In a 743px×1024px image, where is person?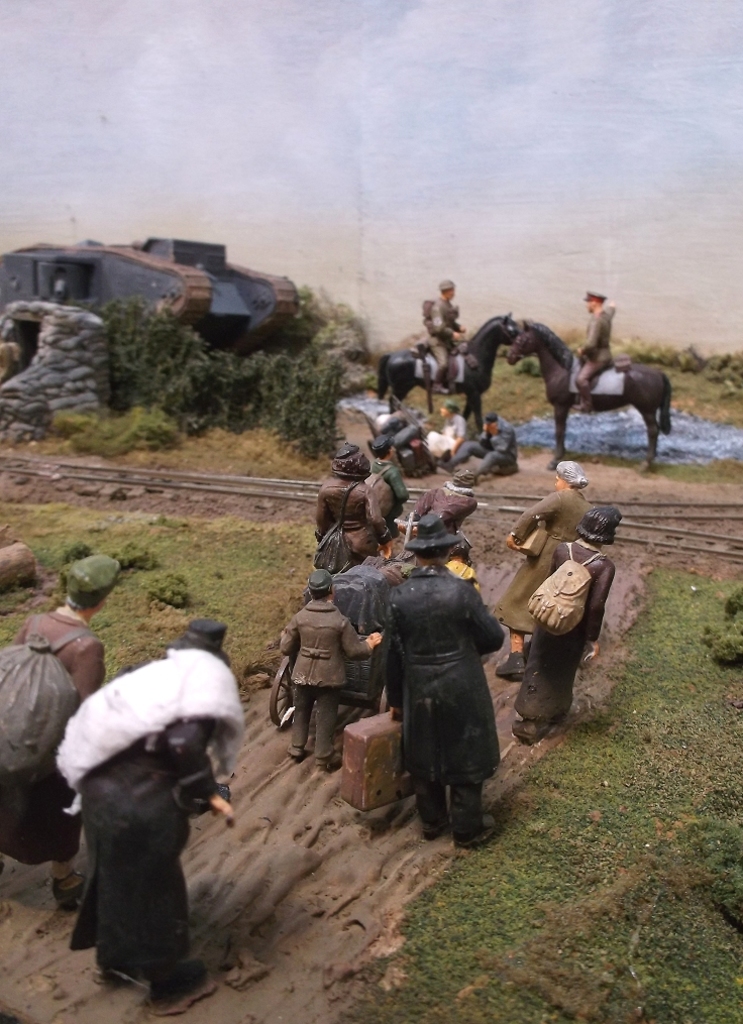
crop(395, 466, 482, 534).
